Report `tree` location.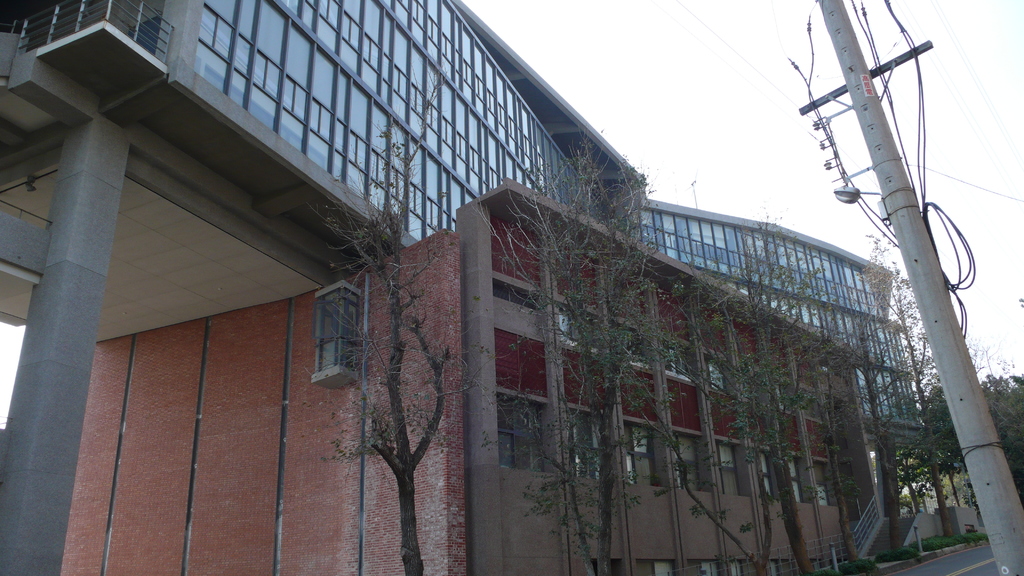
Report: detection(840, 232, 960, 534).
